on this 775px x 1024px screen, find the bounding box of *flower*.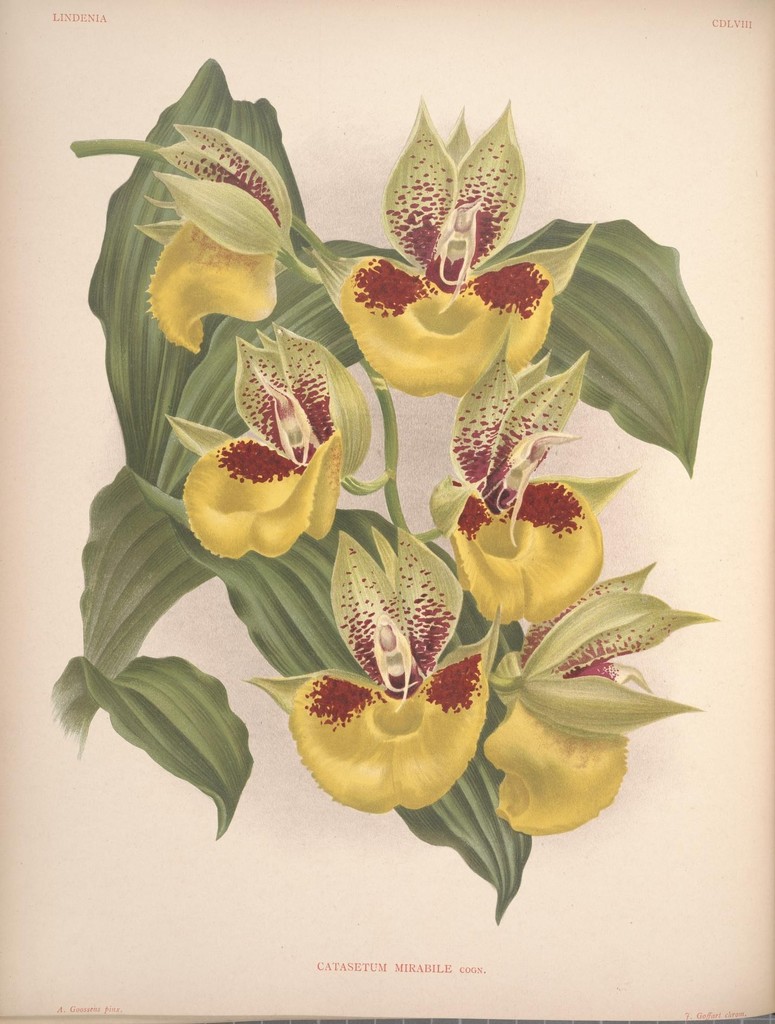
Bounding box: [x1=268, y1=497, x2=505, y2=822].
